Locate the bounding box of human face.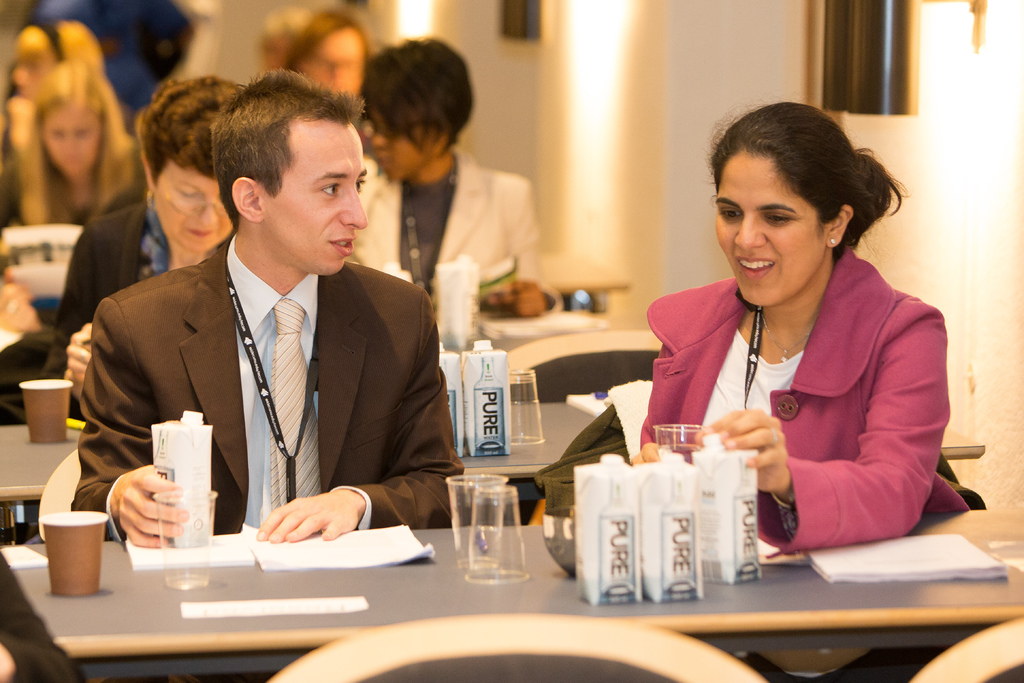
Bounding box: [x1=292, y1=29, x2=362, y2=96].
